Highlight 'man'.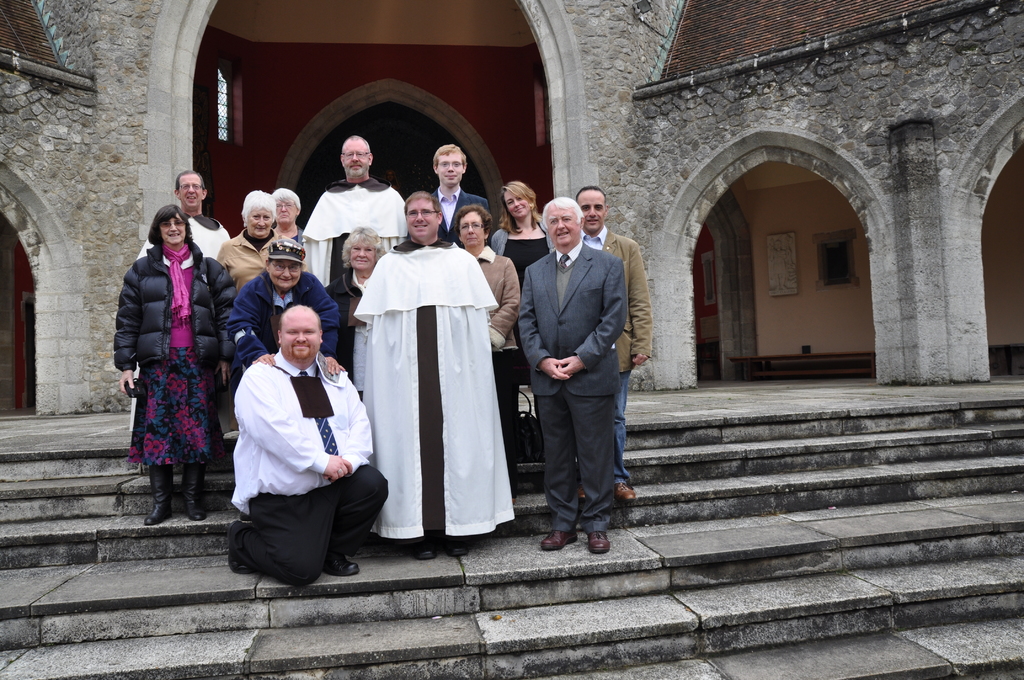
Highlighted region: 226,232,338,372.
